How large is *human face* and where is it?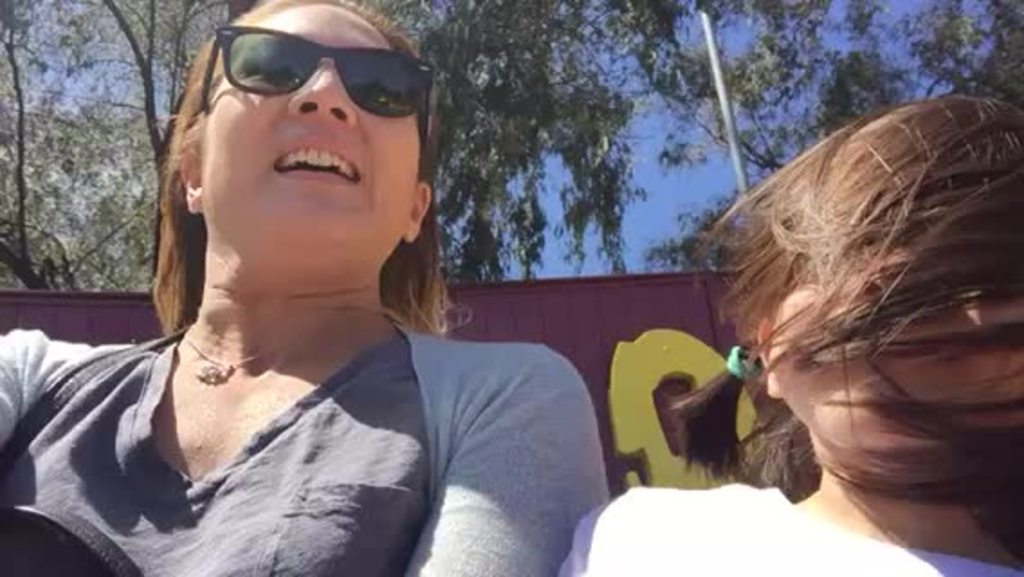
Bounding box: region(200, 4, 415, 238).
